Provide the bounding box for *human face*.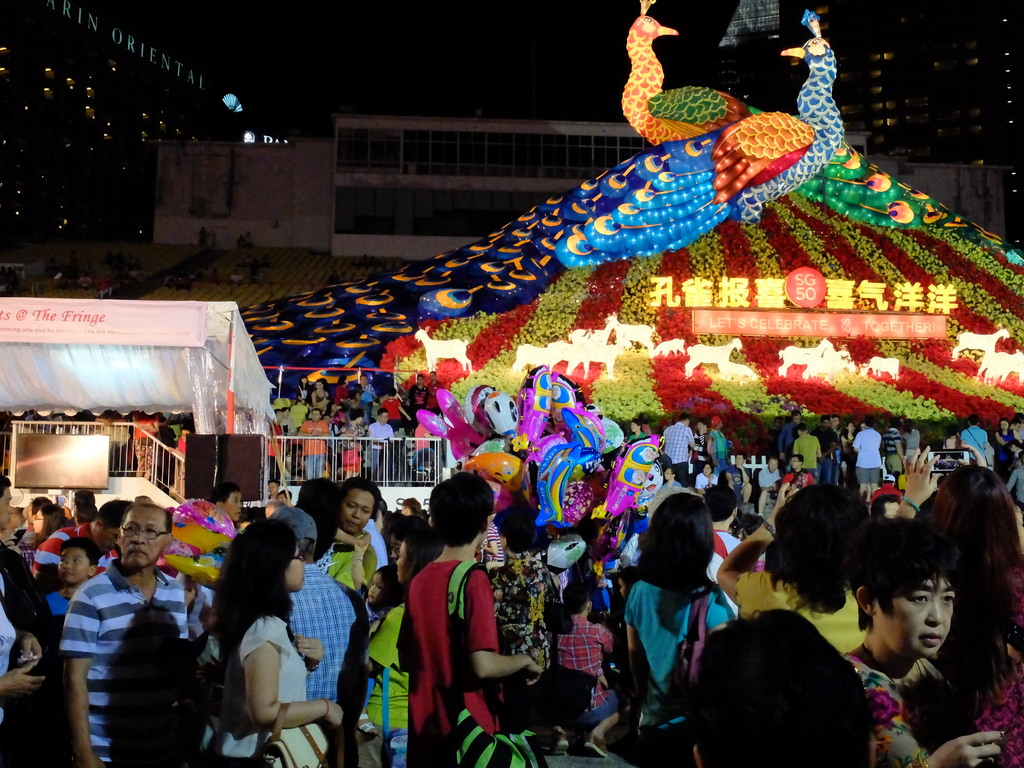
268, 483, 274, 492.
